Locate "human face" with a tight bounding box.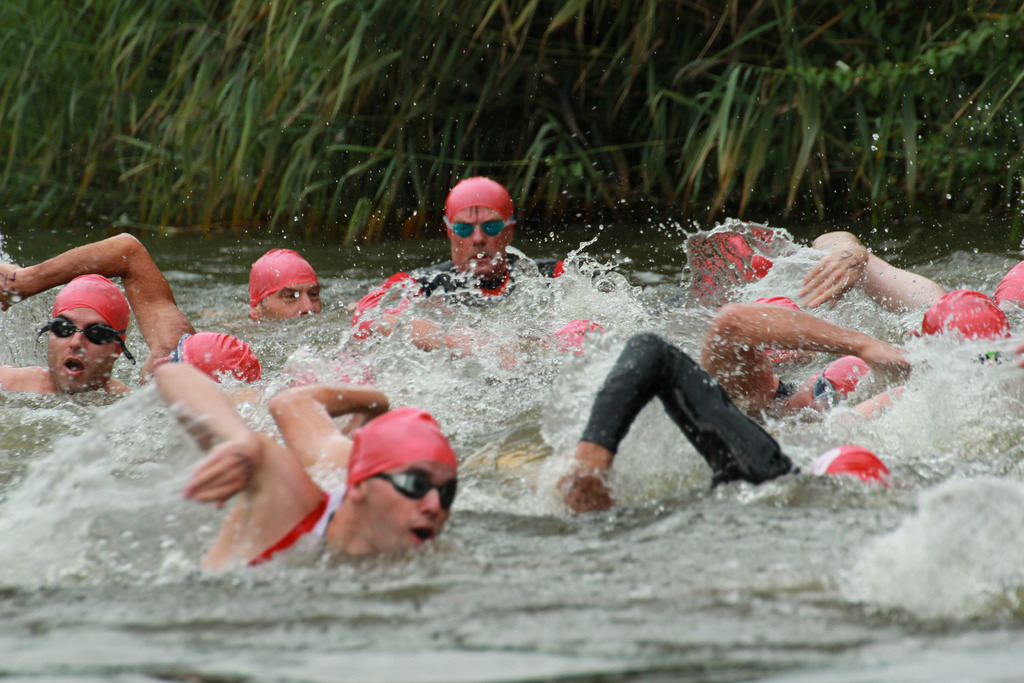
[left=448, top=206, right=504, bottom=276].
